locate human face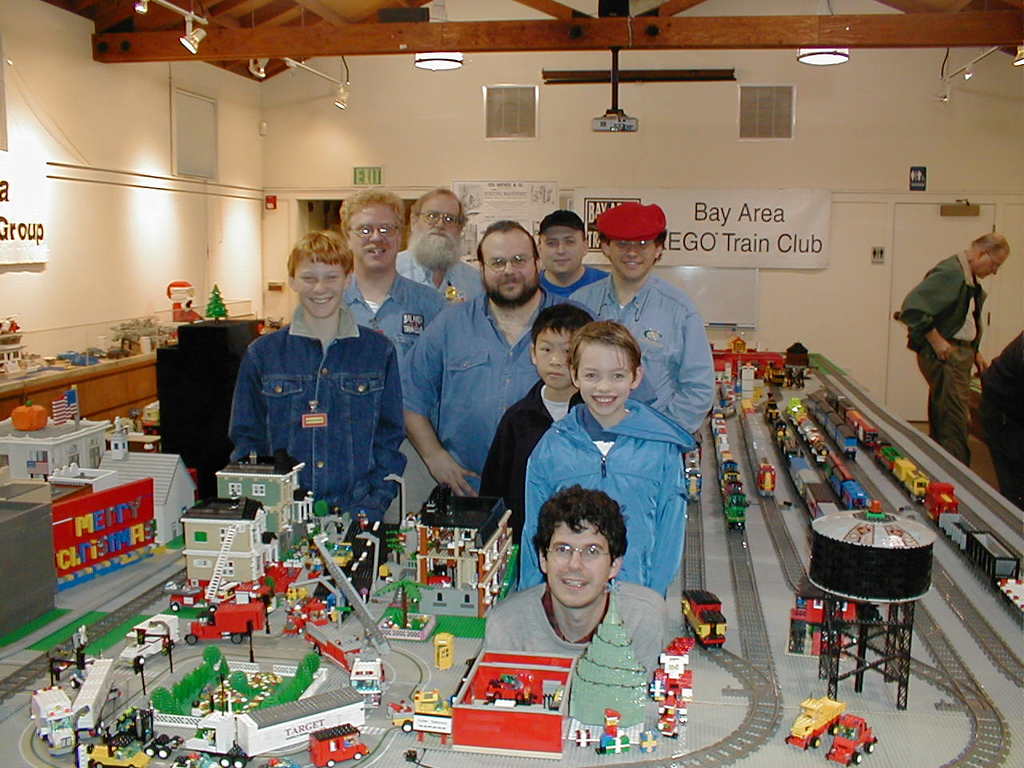
(x1=538, y1=226, x2=581, y2=280)
